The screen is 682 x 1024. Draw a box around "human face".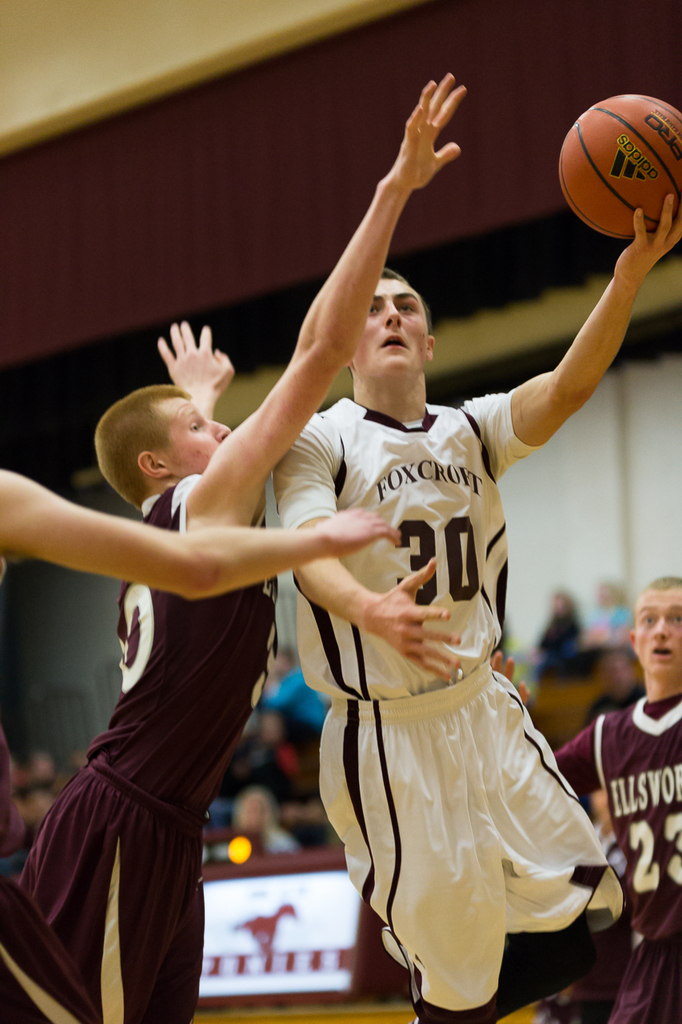
x1=159 y1=398 x2=233 y2=469.
